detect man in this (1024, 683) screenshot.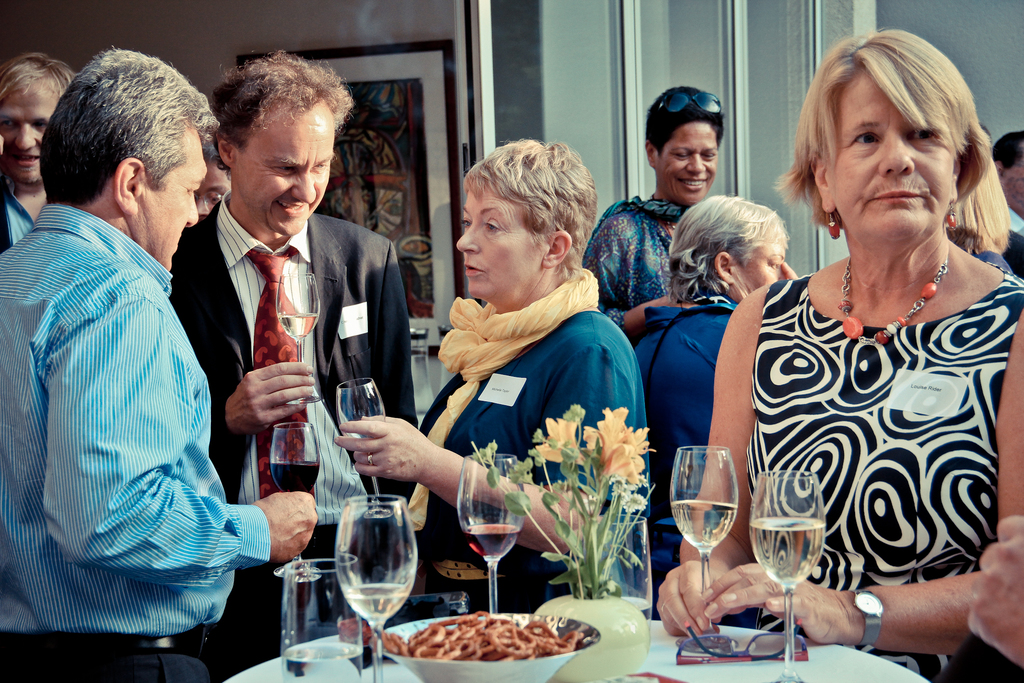
Detection: locate(0, 46, 83, 240).
